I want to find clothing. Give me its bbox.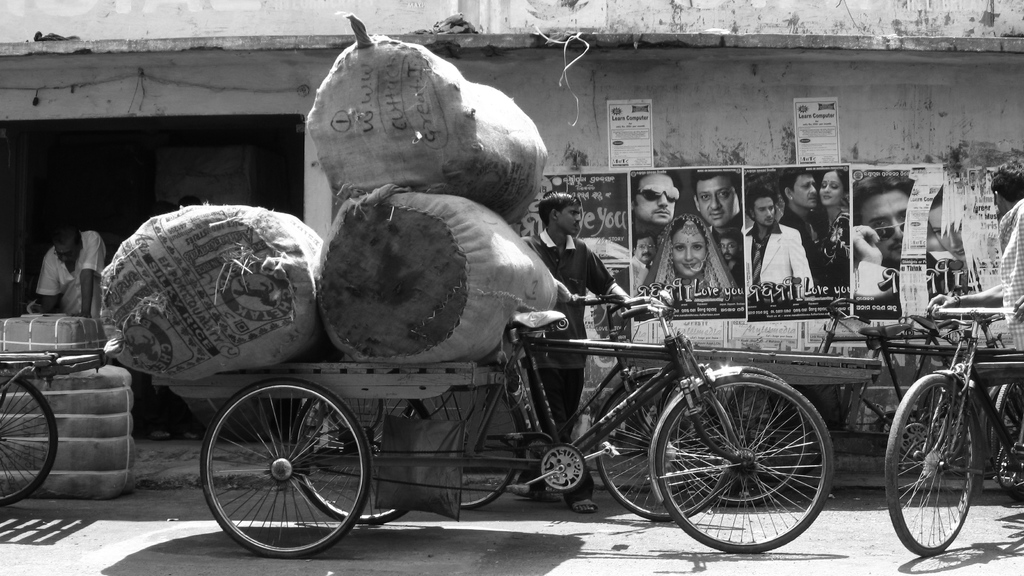
999, 198, 1023, 355.
